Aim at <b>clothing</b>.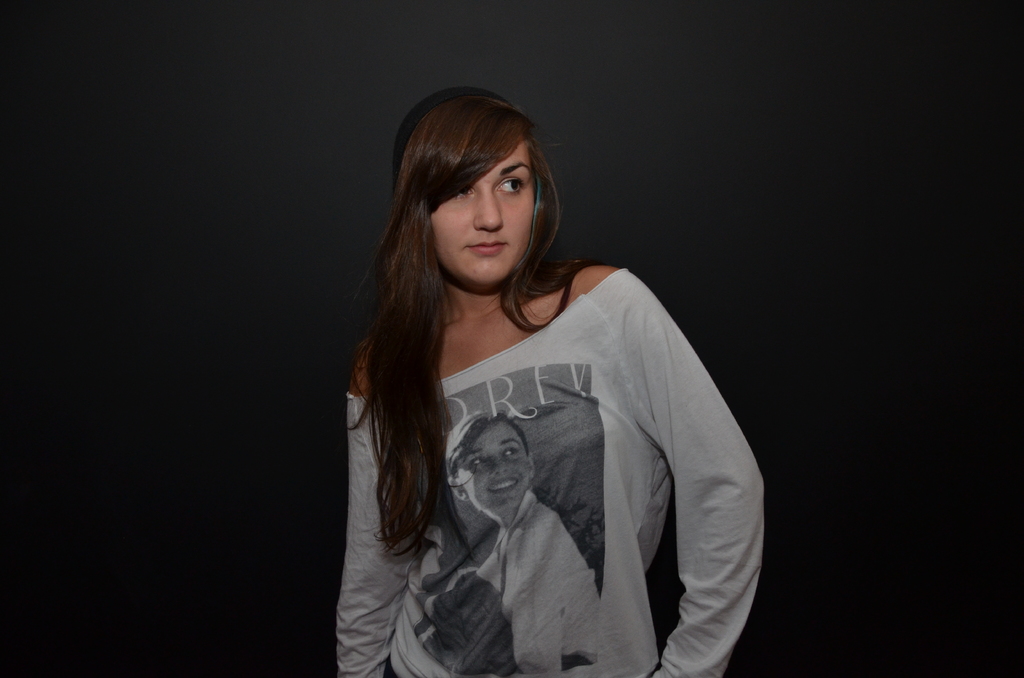
Aimed at 326,238,751,663.
